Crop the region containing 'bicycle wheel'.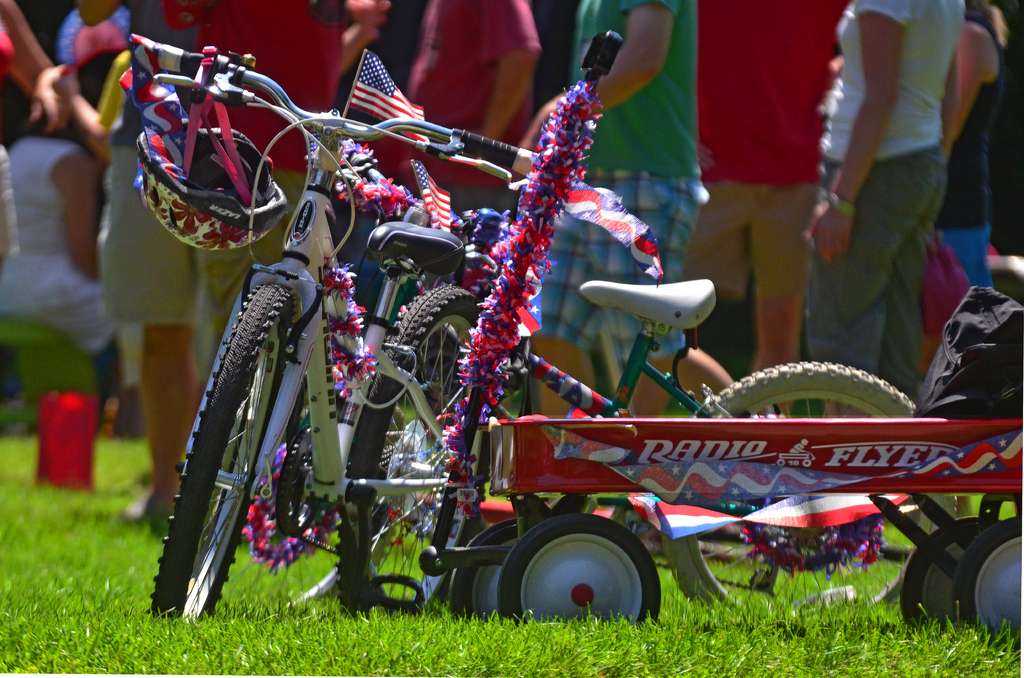
Crop region: box=[654, 356, 960, 630].
